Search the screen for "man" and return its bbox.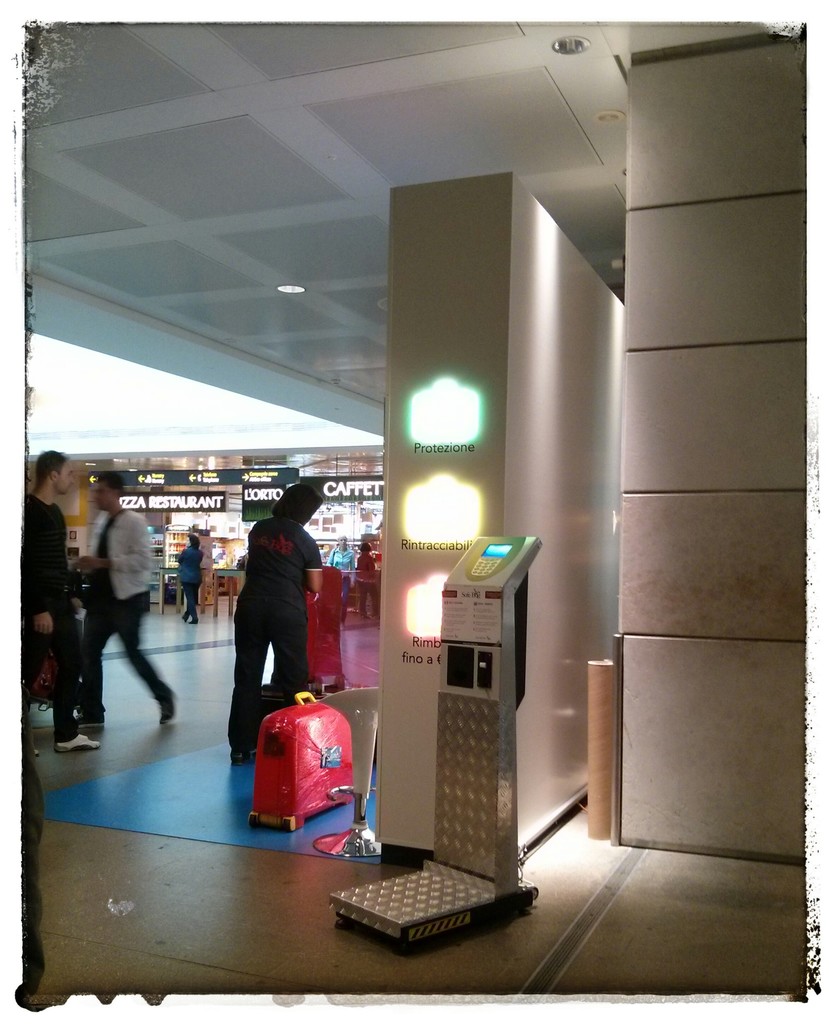
Found: bbox=[218, 506, 330, 742].
